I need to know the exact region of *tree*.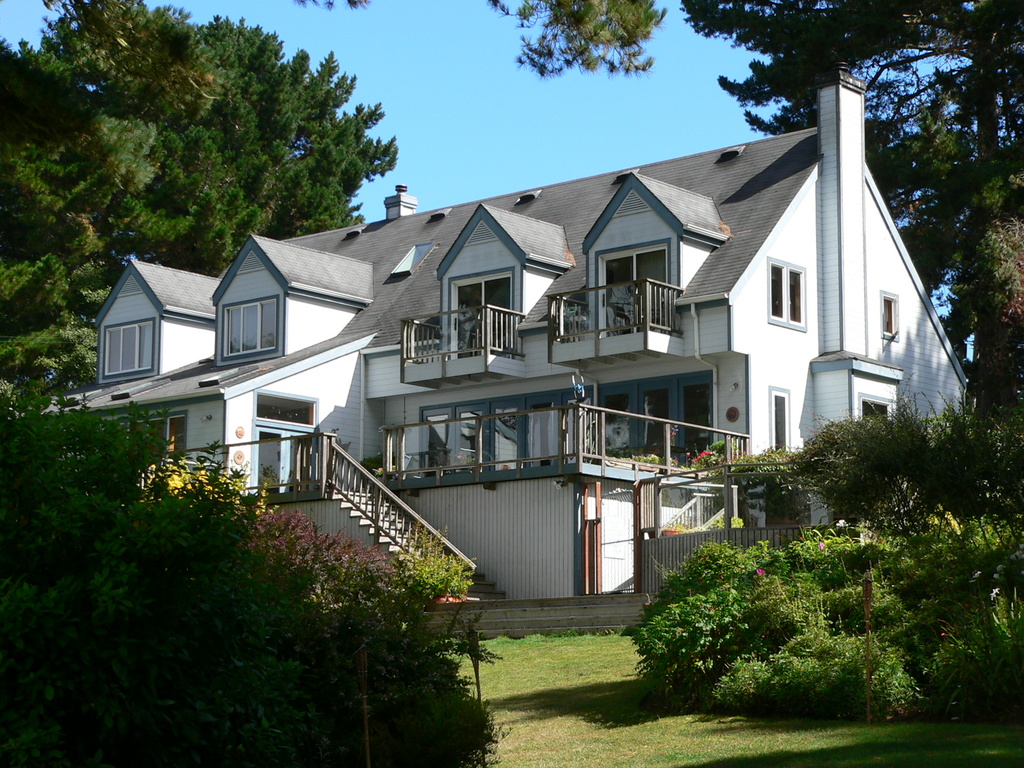
Region: pyautogui.locateOnScreen(465, 0, 705, 97).
